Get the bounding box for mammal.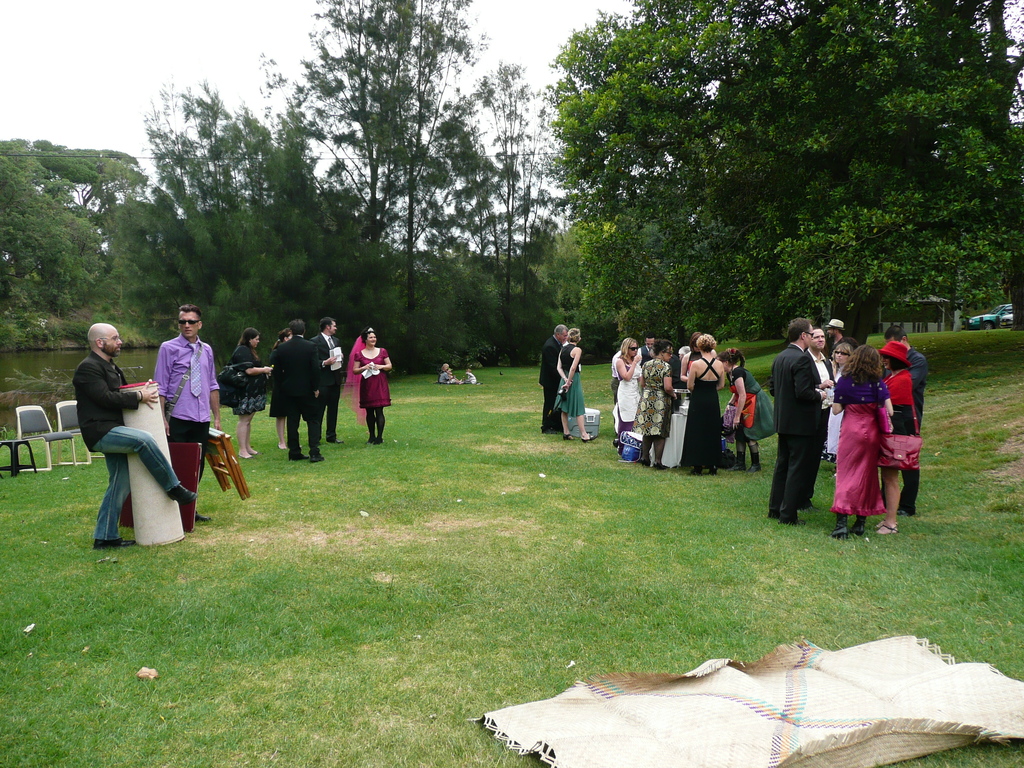
(835,339,853,378).
